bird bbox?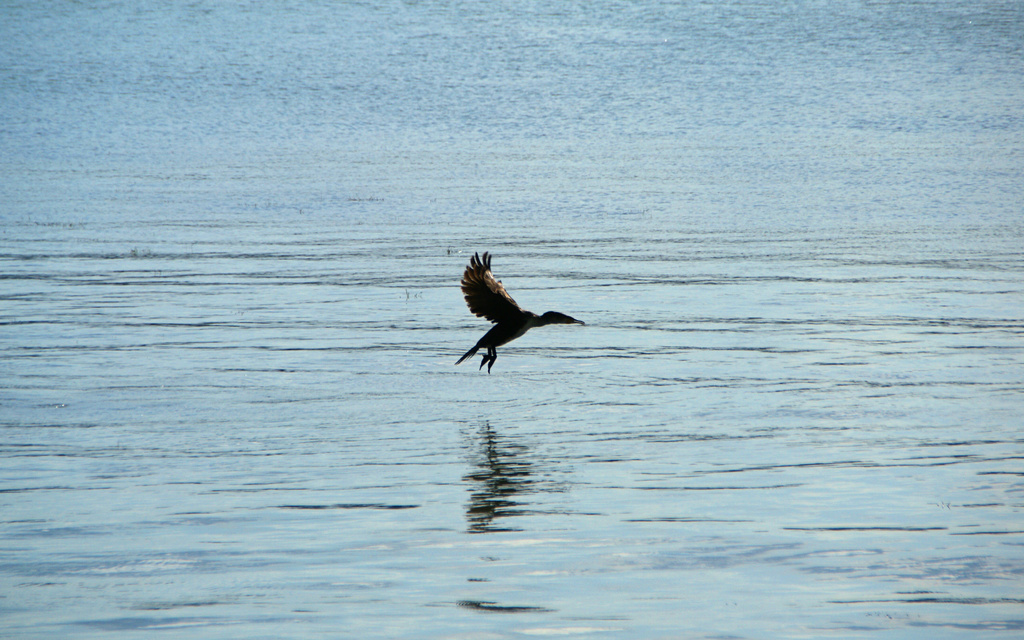
bbox(448, 248, 591, 372)
